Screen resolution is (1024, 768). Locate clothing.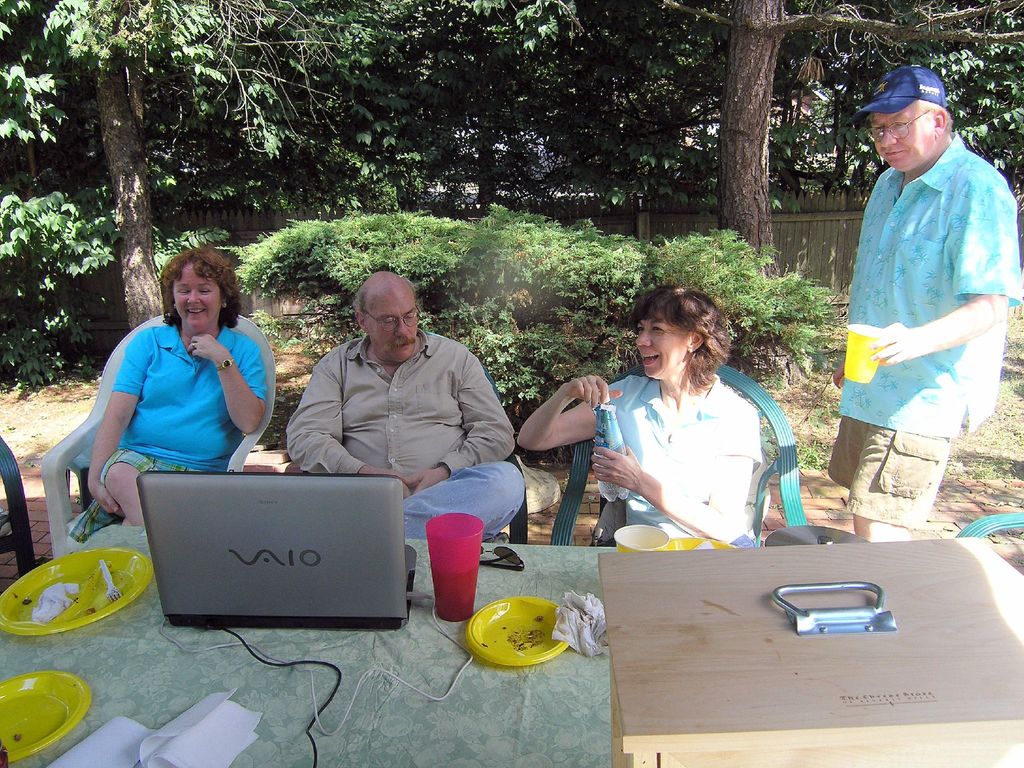
[x1=848, y1=134, x2=1021, y2=531].
